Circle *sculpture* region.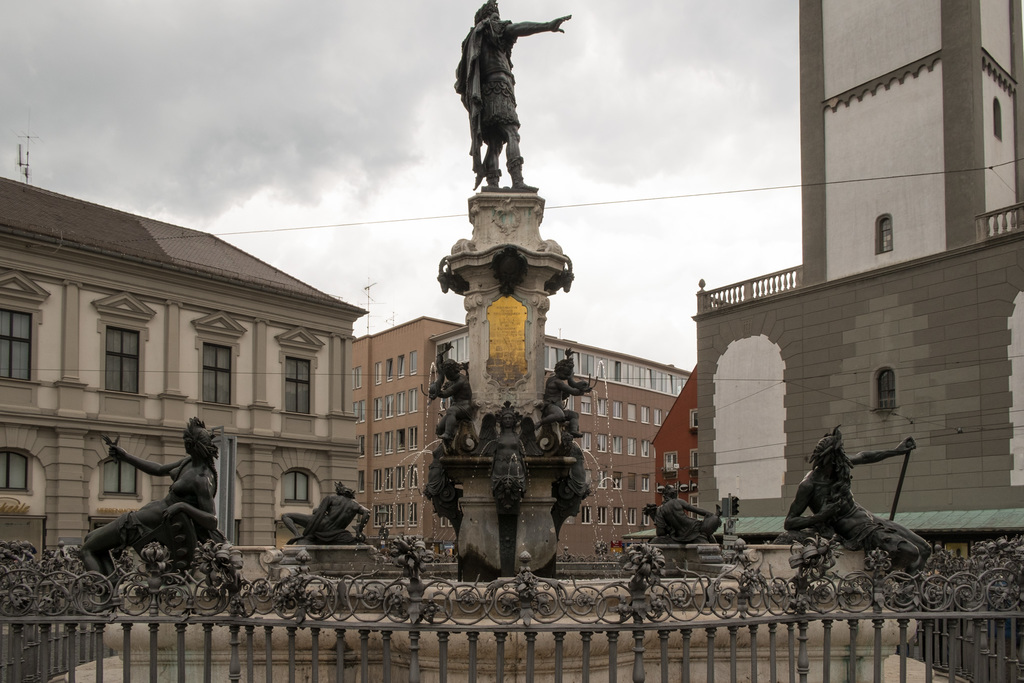
Region: x1=646 y1=482 x2=726 y2=545.
